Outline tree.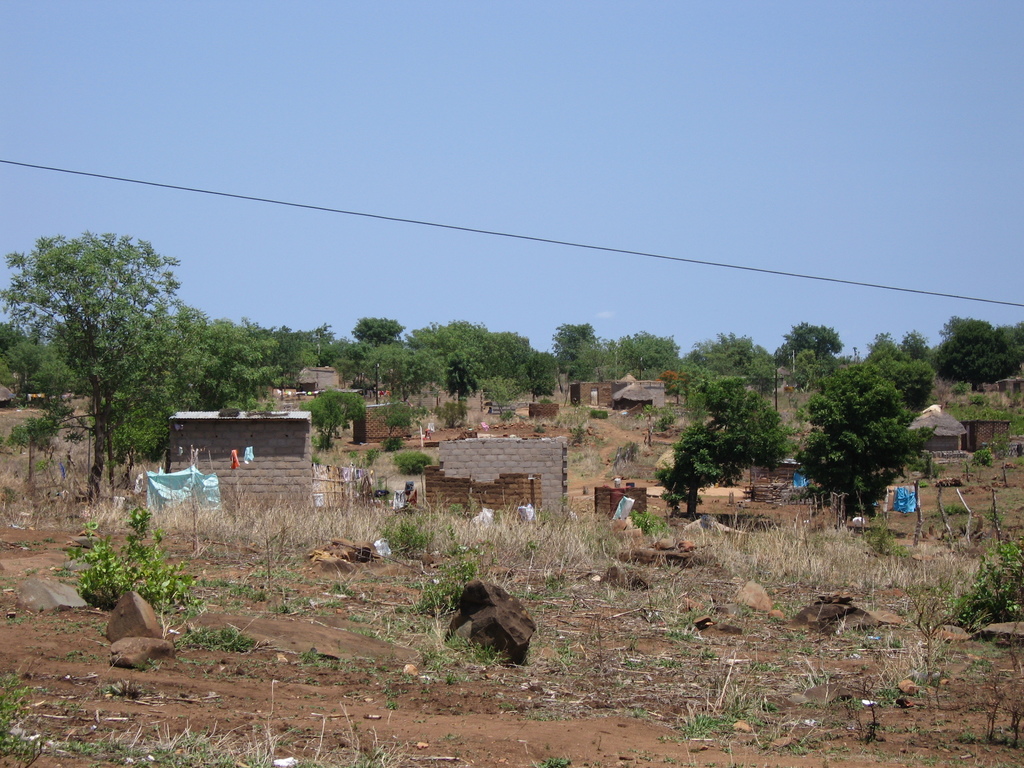
Outline: bbox(22, 201, 198, 490).
